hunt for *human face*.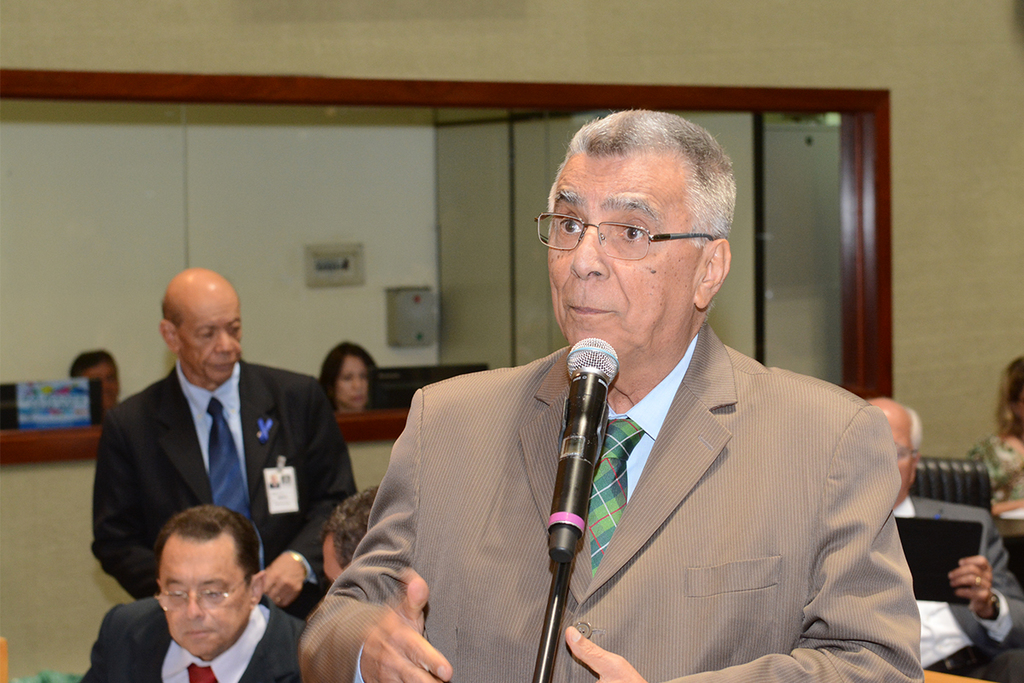
Hunted down at (323, 532, 343, 580).
